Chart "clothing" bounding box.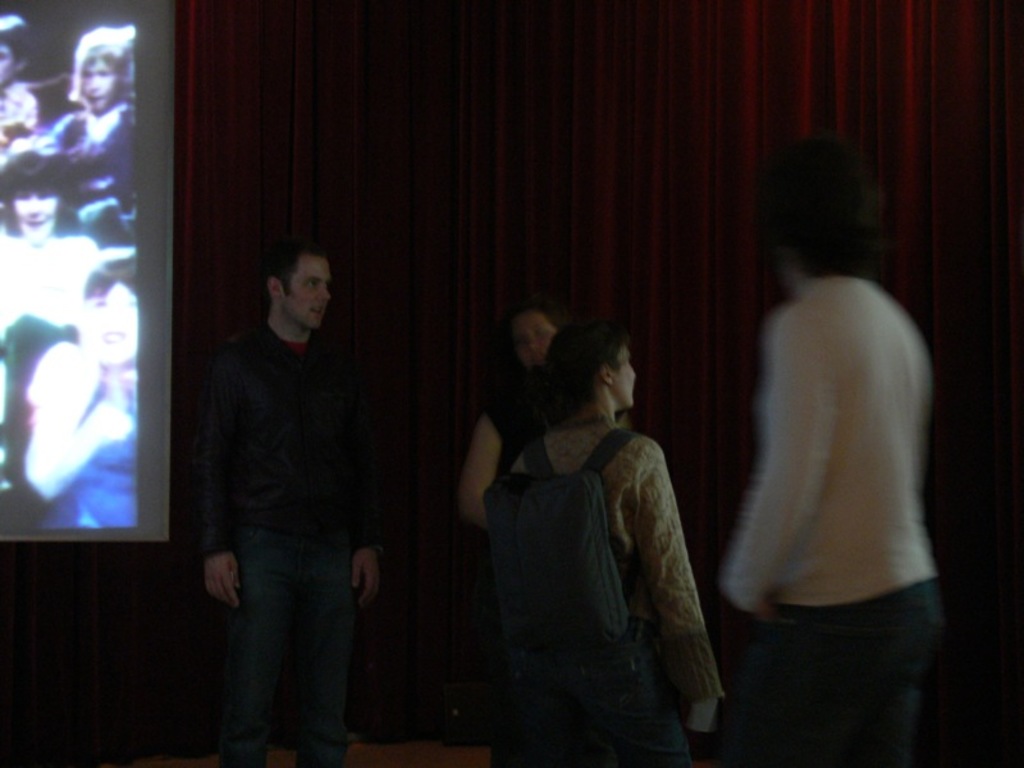
Charted: rect(45, 111, 136, 220).
